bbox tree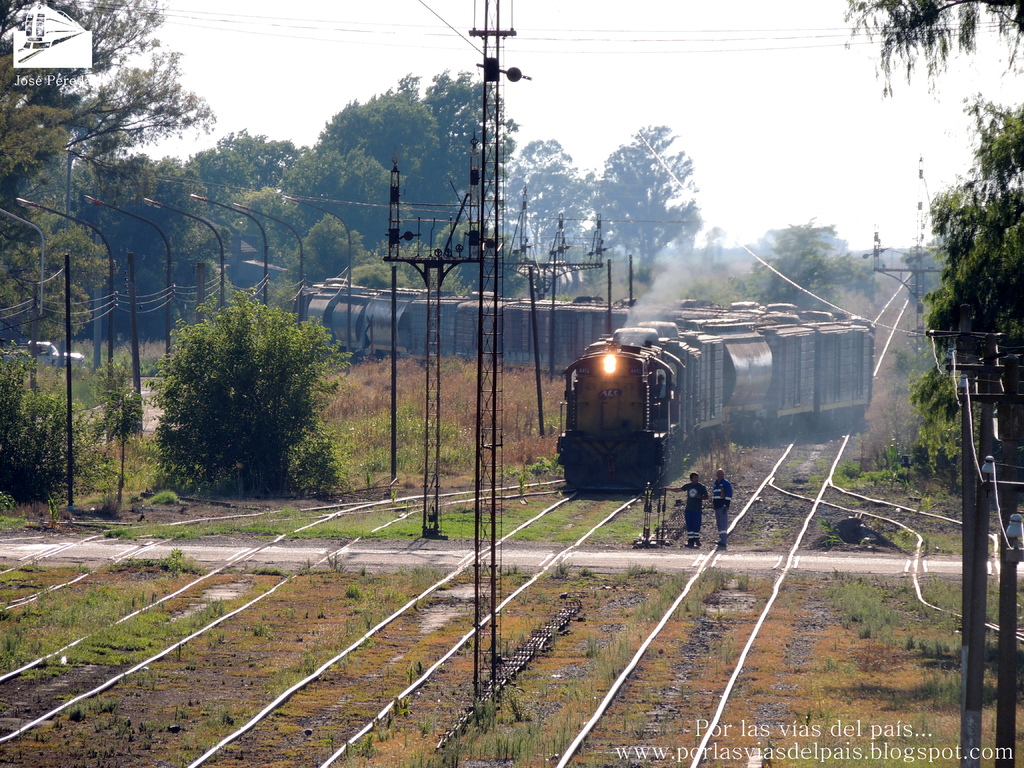
x1=97, y1=374, x2=140, y2=505
